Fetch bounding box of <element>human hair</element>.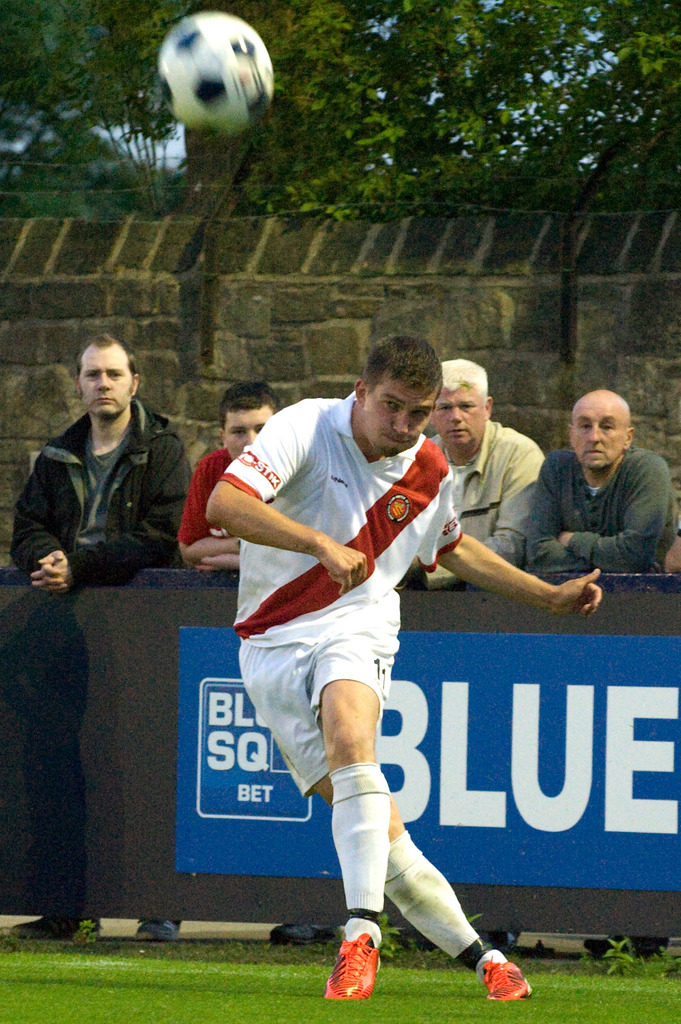
Bbox: 440,356,488,413.
